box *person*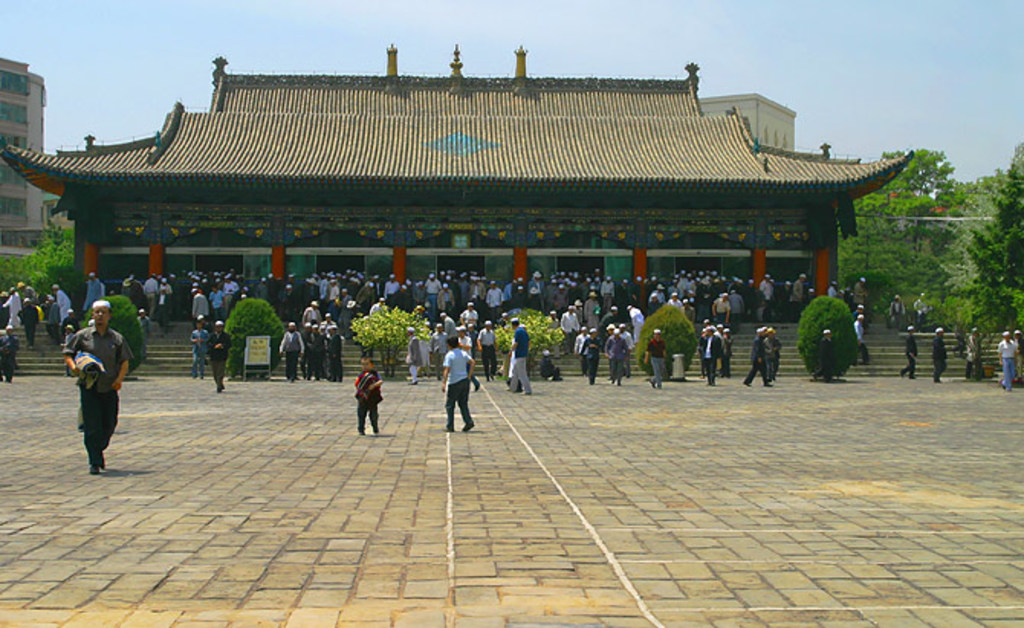
left=477, top=319, right=494, bottom=379
